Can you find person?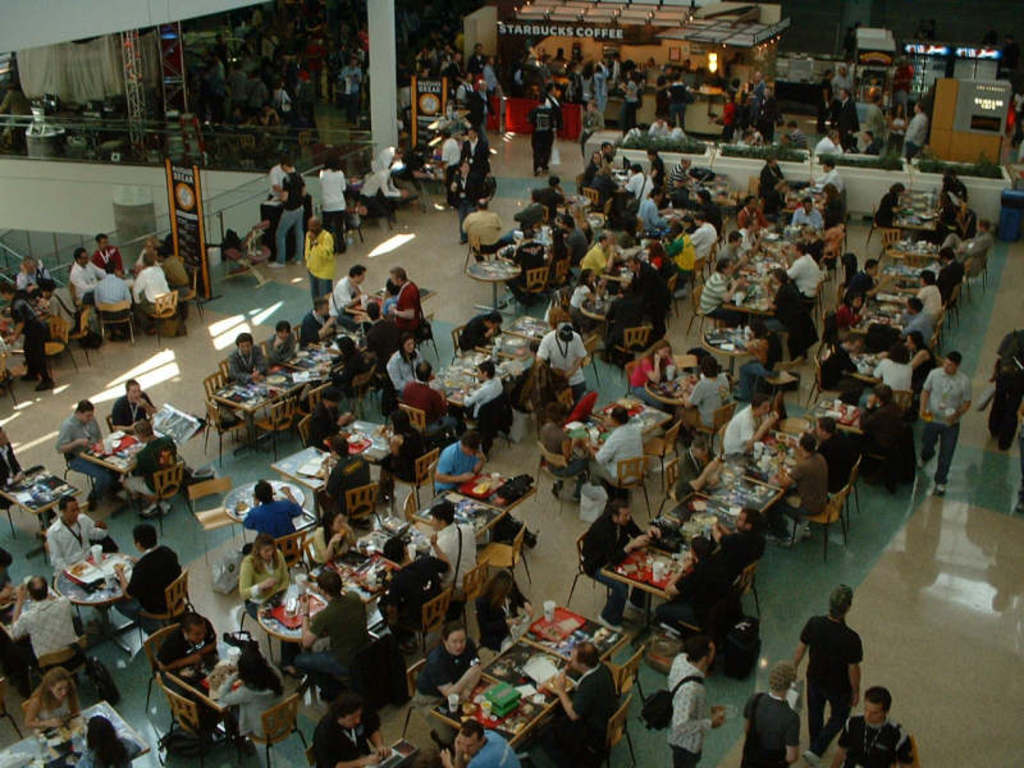
Yes, bounding box: Rect(394, 358, 449, 436).
